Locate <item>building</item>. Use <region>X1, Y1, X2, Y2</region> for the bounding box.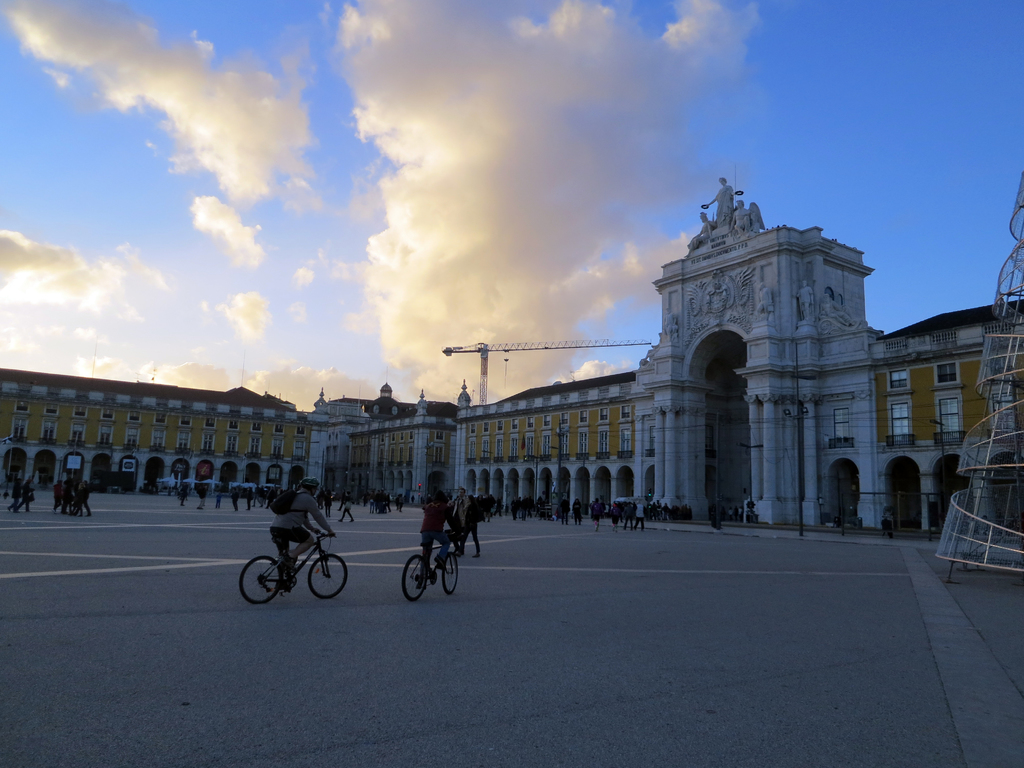
<region>0, 178, 1023, 535</region>.
